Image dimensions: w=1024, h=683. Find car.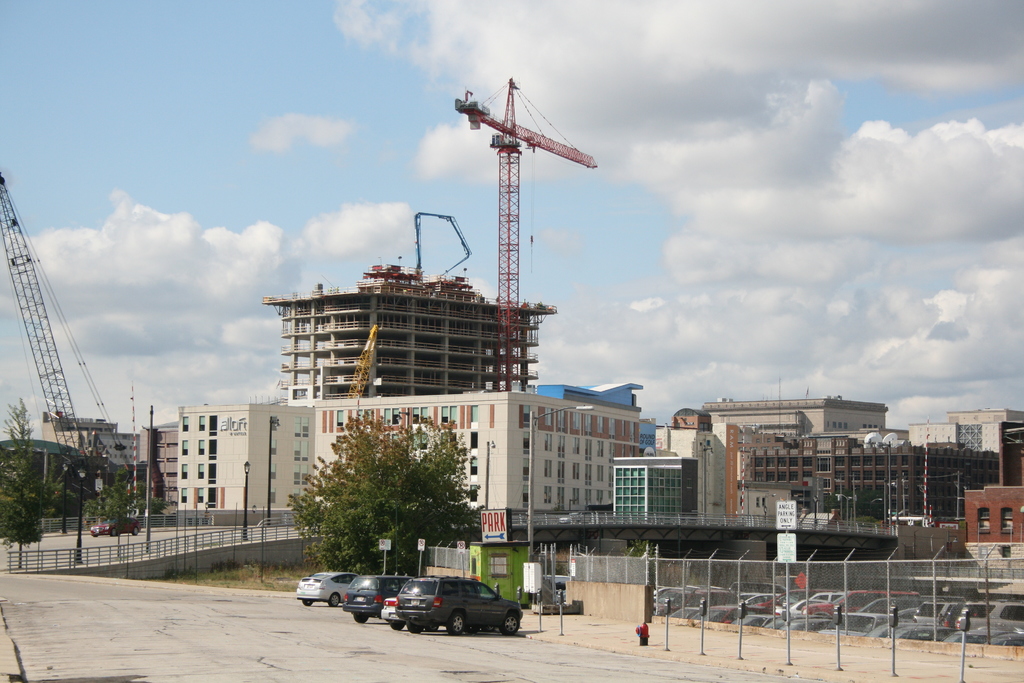
[292,571,348,605].
